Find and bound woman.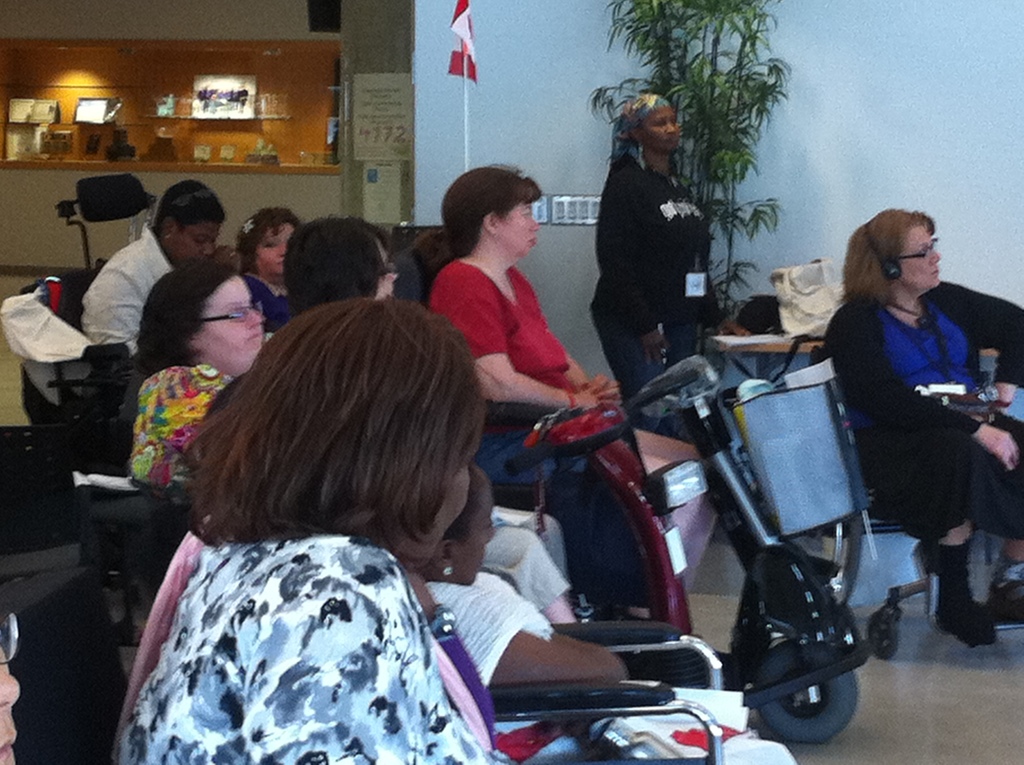
Bound: 227/205/314/329.
